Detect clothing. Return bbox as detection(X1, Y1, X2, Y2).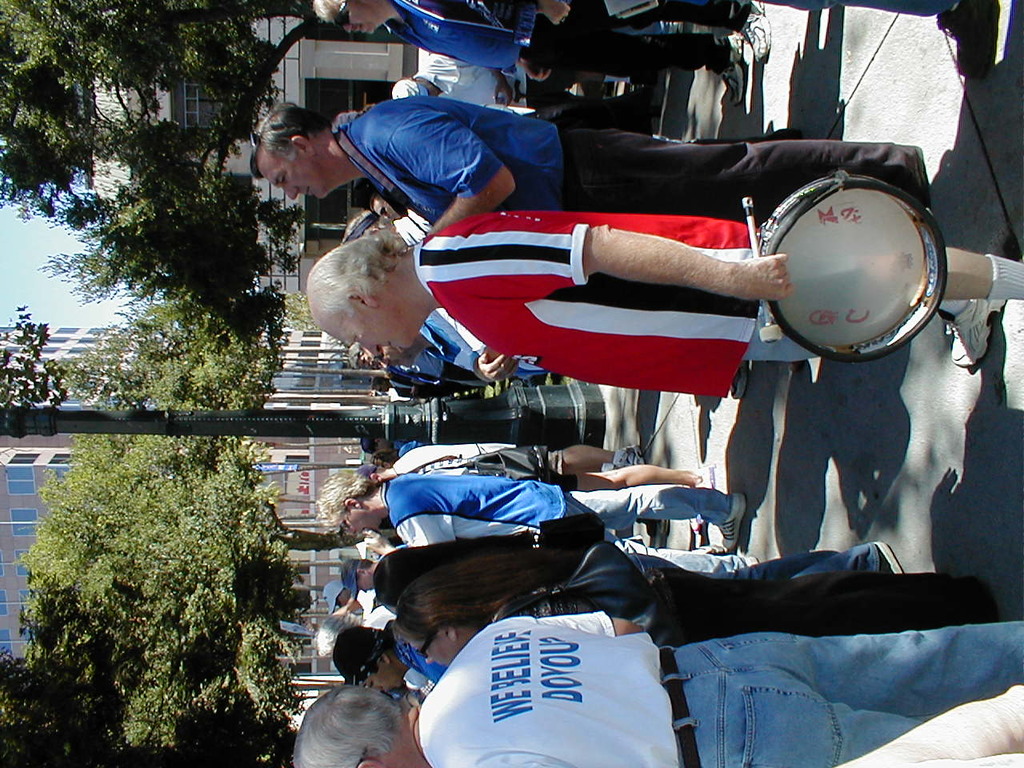
detection(611, 542, 878, 570).
